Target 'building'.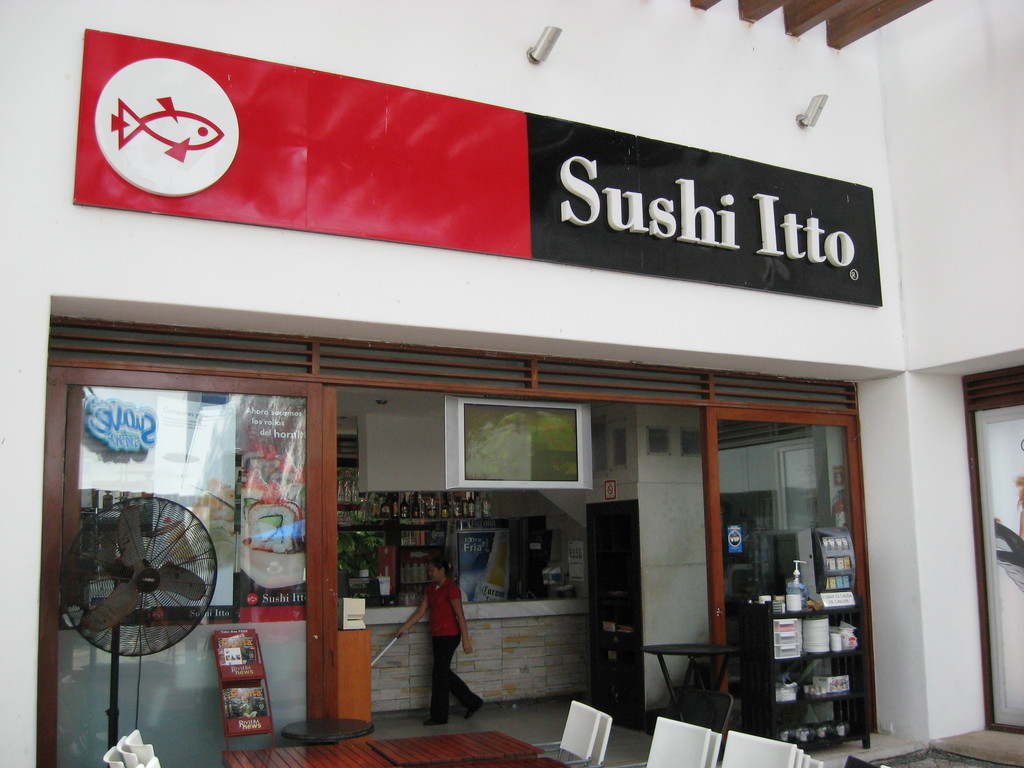
Target region: detection(0, 0, 1023, 767).
